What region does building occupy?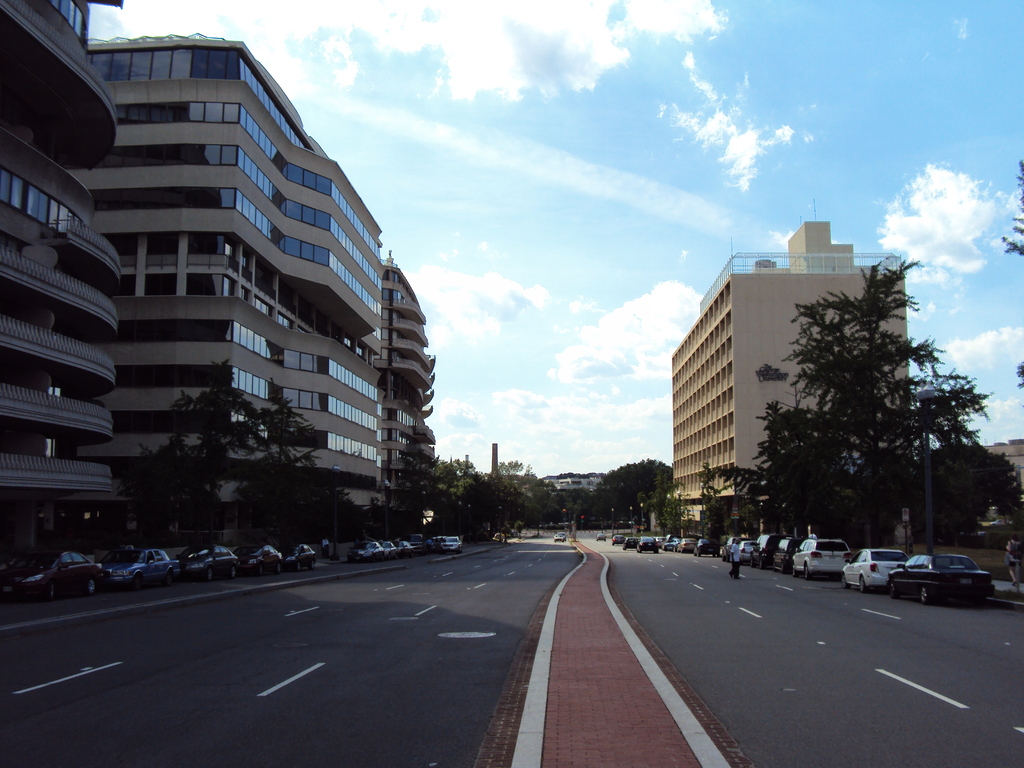
674 221 909 536.
